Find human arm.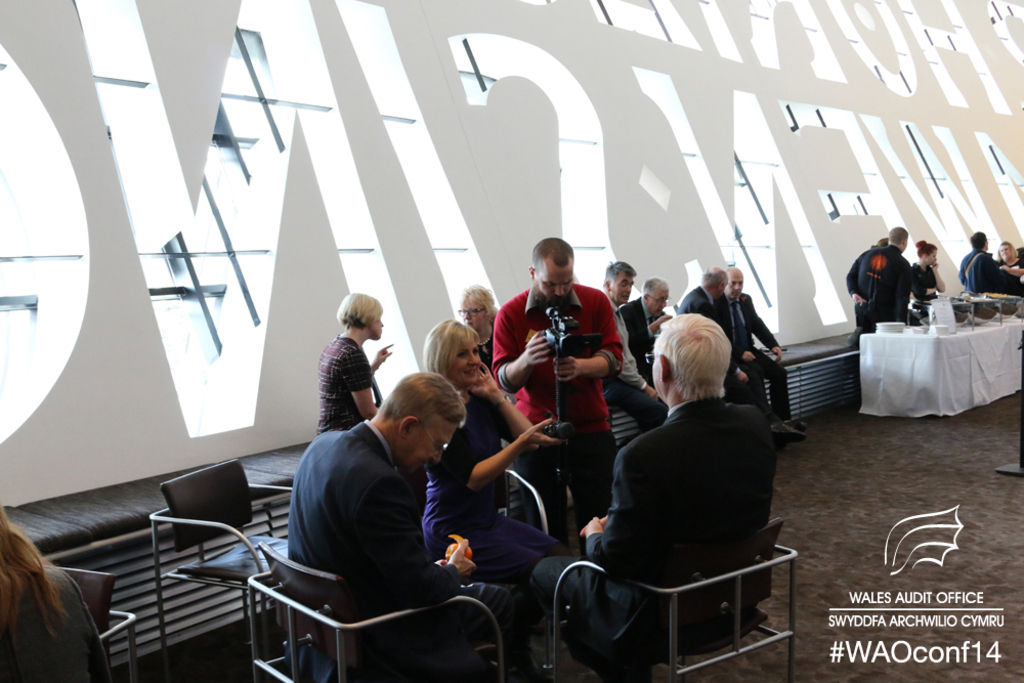
select_region(734, 361, 750, 384).
